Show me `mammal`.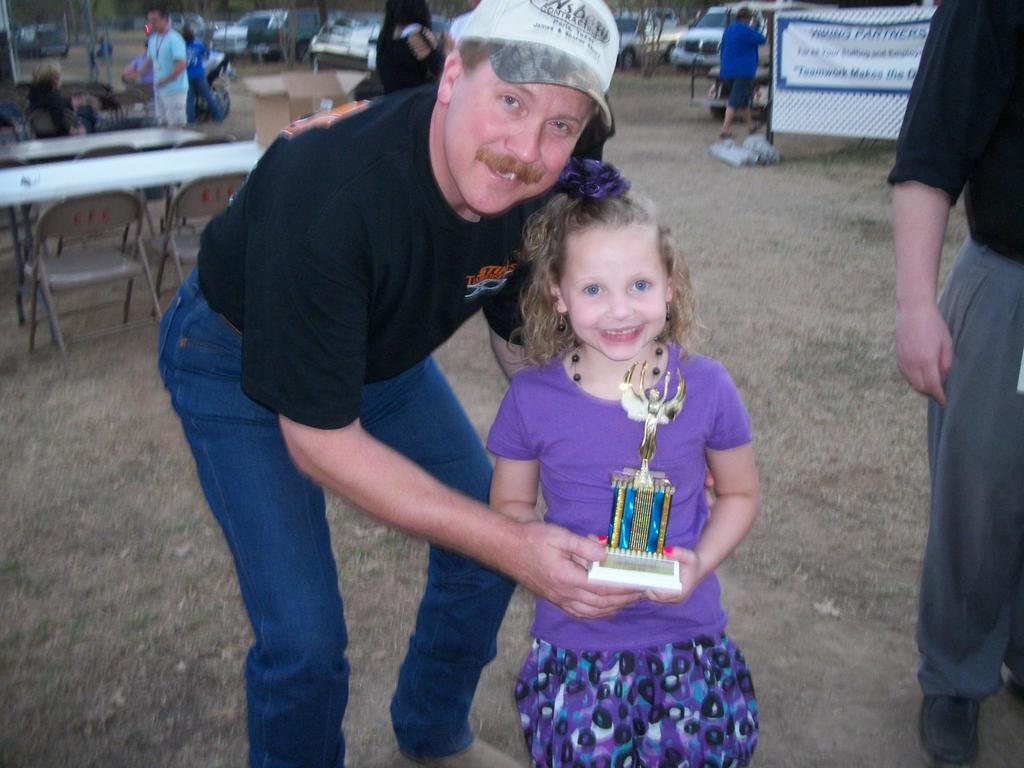
`mammal` is here: 486,157,760,767.
